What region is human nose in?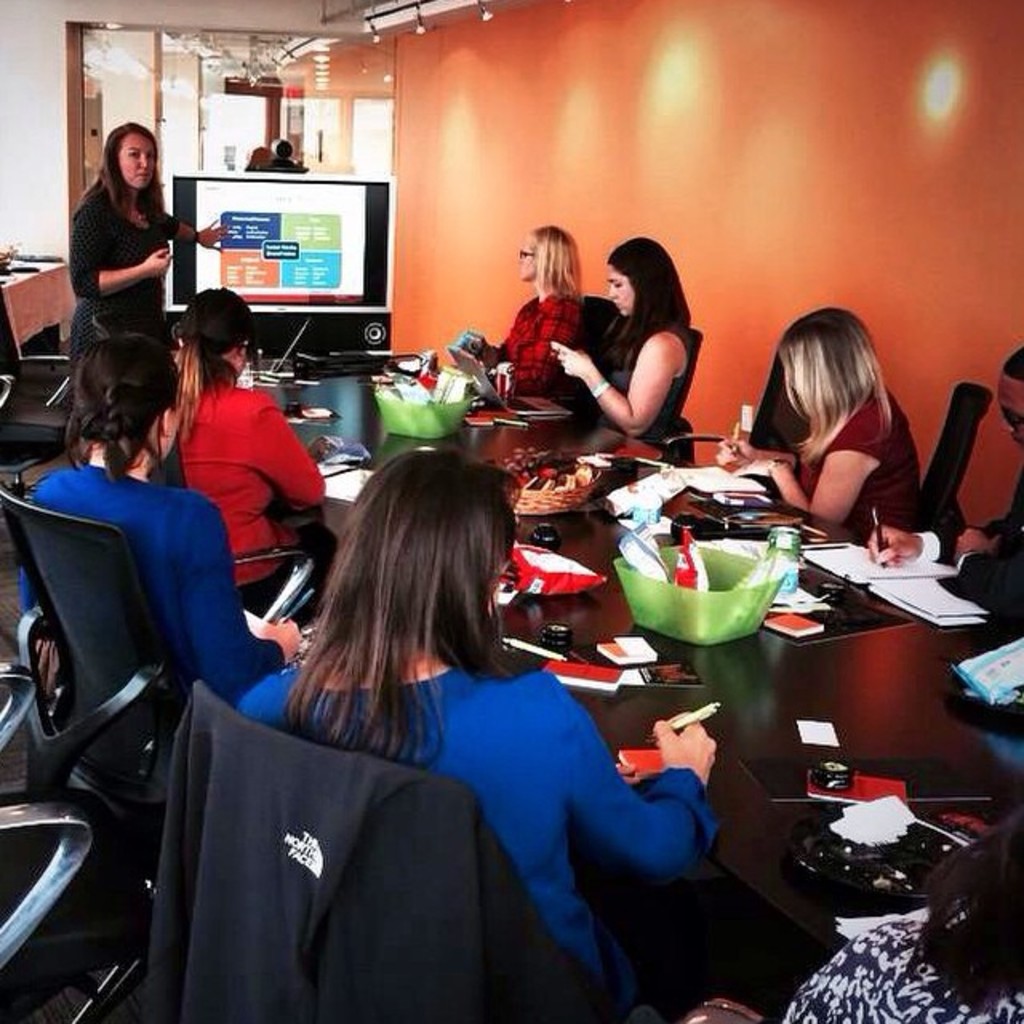
pyautogui.locateOnScreen(520, 253, 523, 266).
